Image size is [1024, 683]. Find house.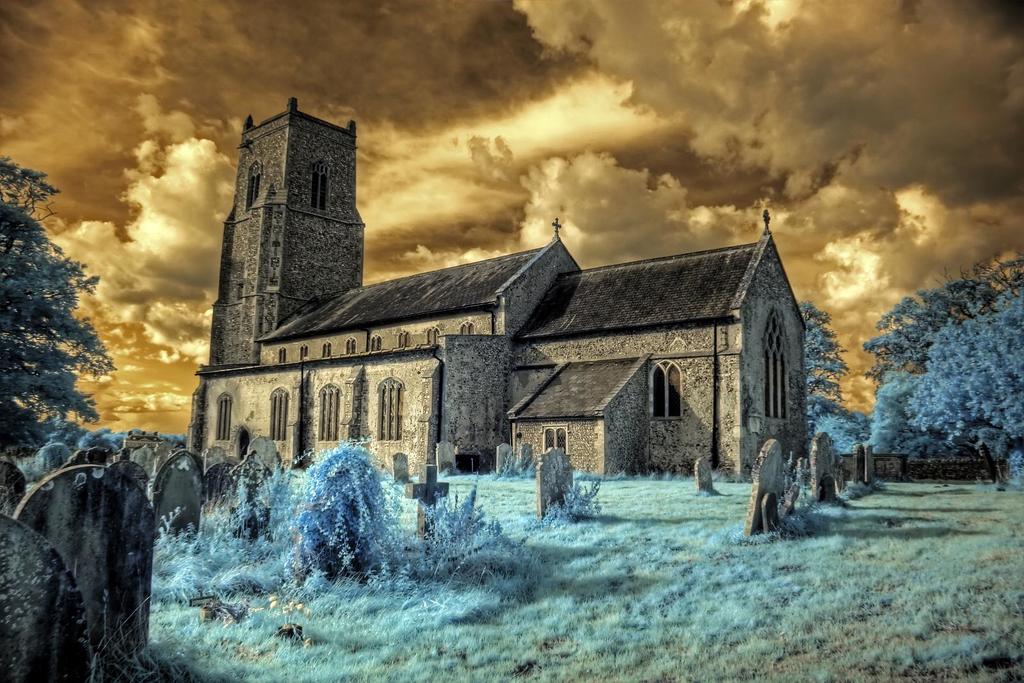
179 96 810 482.
